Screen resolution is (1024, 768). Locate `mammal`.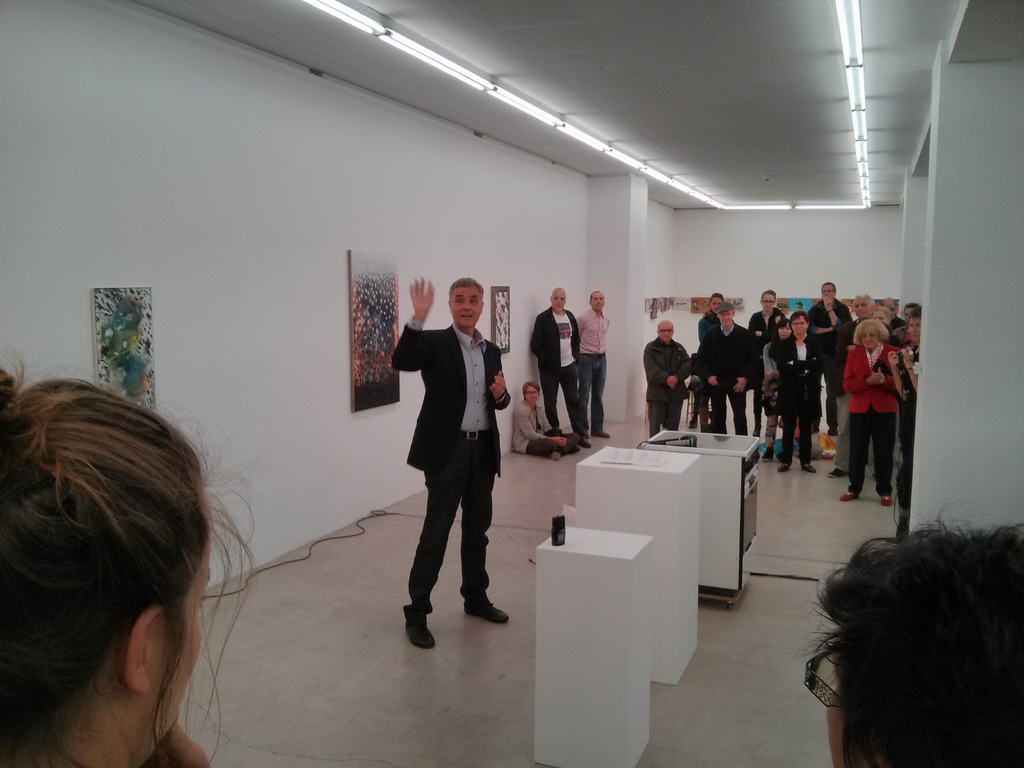
rect(700, 305, 758, 435).
